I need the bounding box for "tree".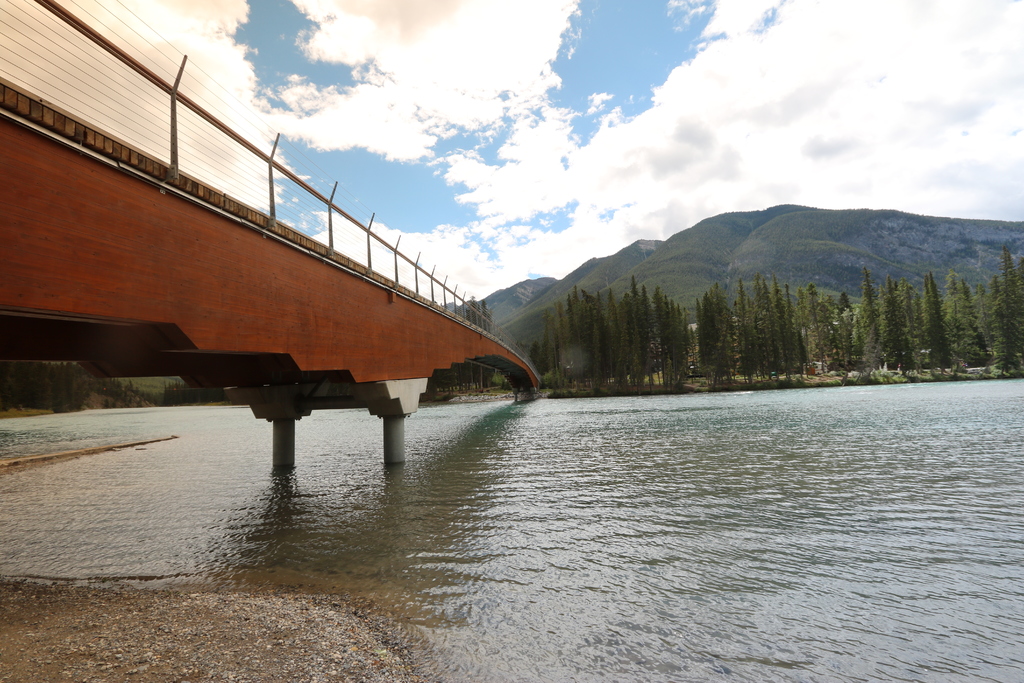
Here it is: {"left": 988, "top": 243, "right": 1023, "bottom": 377}.
